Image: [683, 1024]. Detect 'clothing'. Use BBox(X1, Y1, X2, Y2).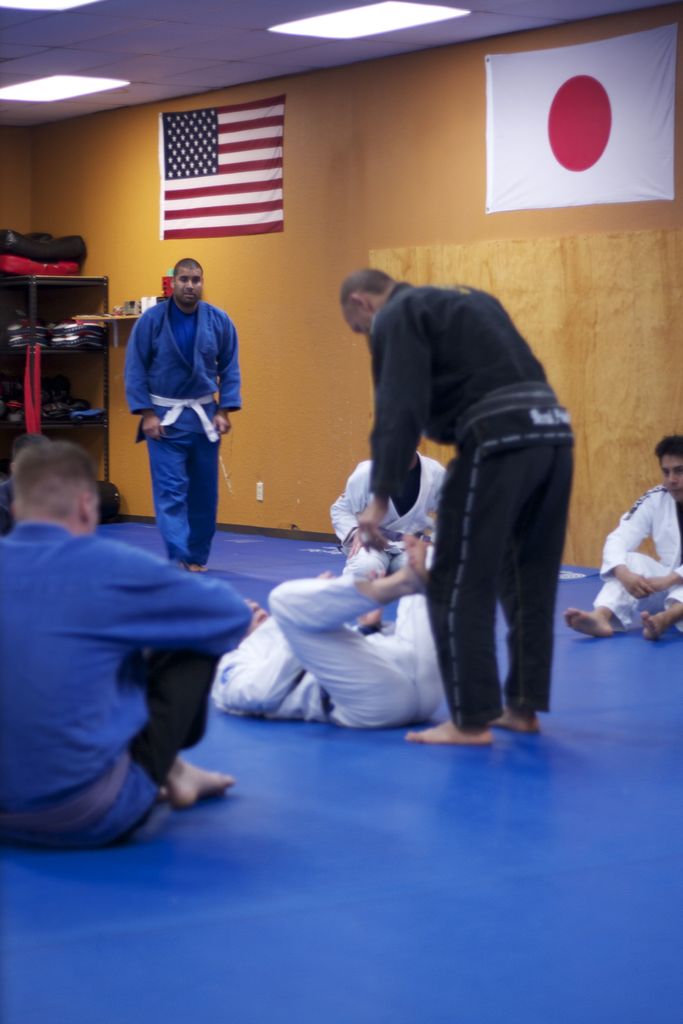
BBox(0, 512, 259, 855).
